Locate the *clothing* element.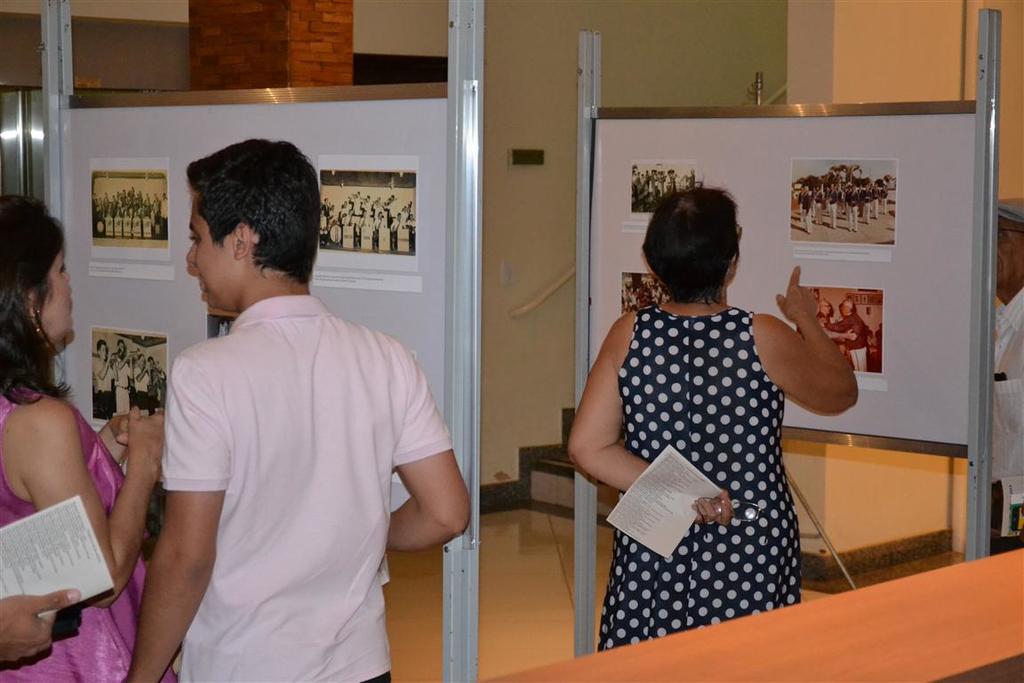
Element bbox: left=585, top=271, right=844, bottom=626.
